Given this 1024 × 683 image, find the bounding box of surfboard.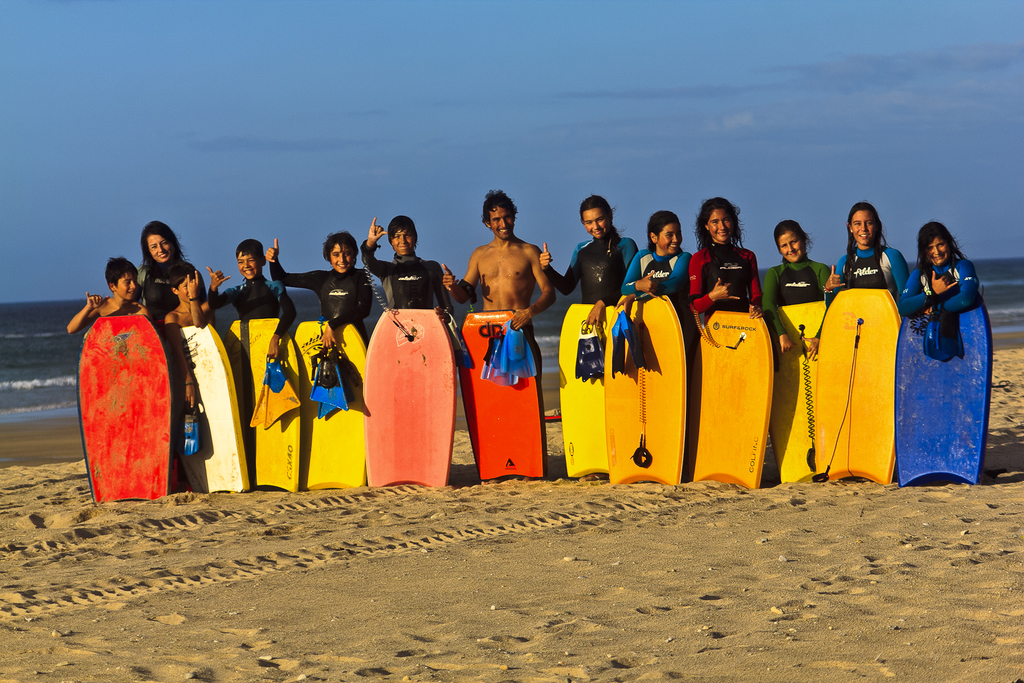
left=457, top=309, right=545, bottom=486.
